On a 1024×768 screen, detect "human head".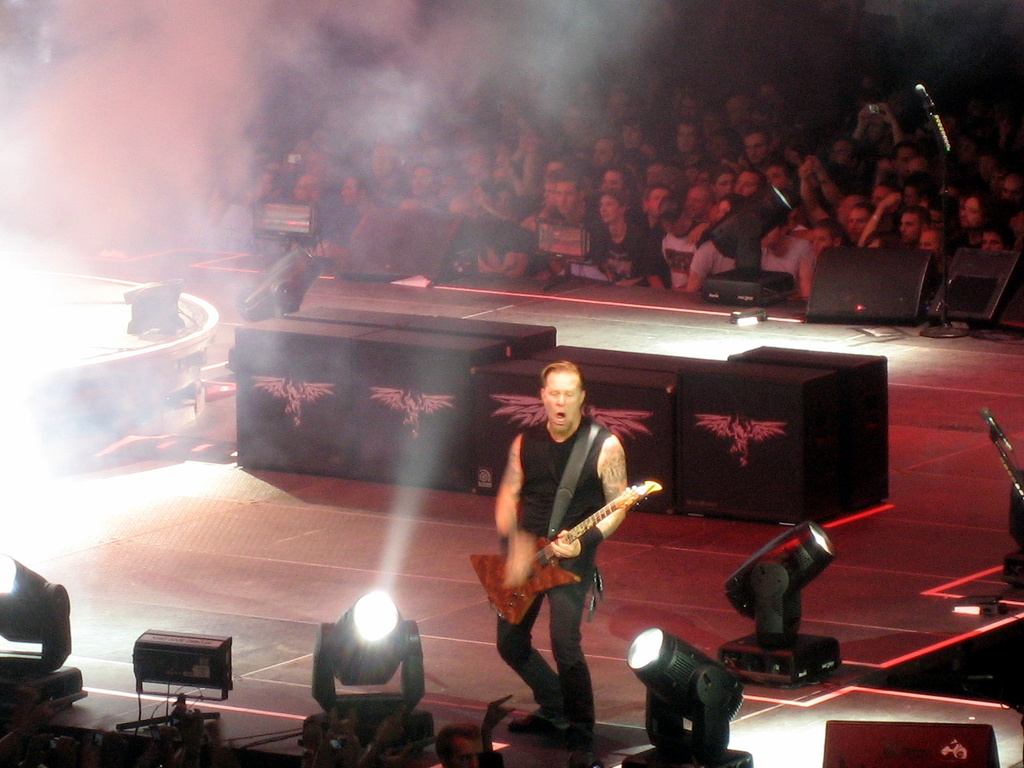
x1=735, y1=167, x2=764, y2=199.
